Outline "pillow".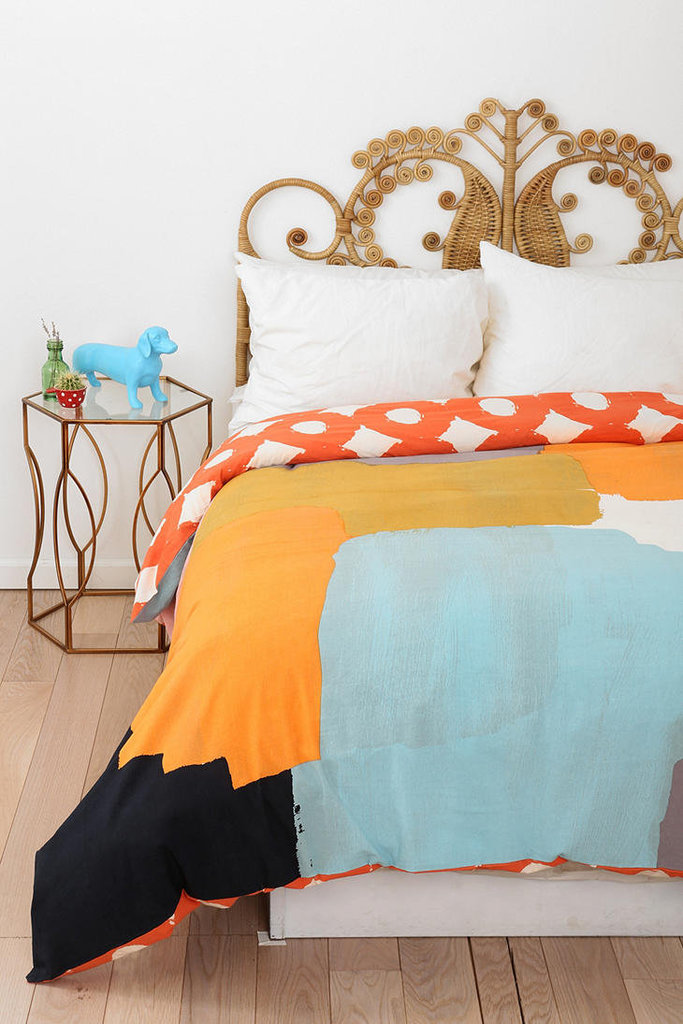
Outline: BBox(227, 258, 480, 435).
